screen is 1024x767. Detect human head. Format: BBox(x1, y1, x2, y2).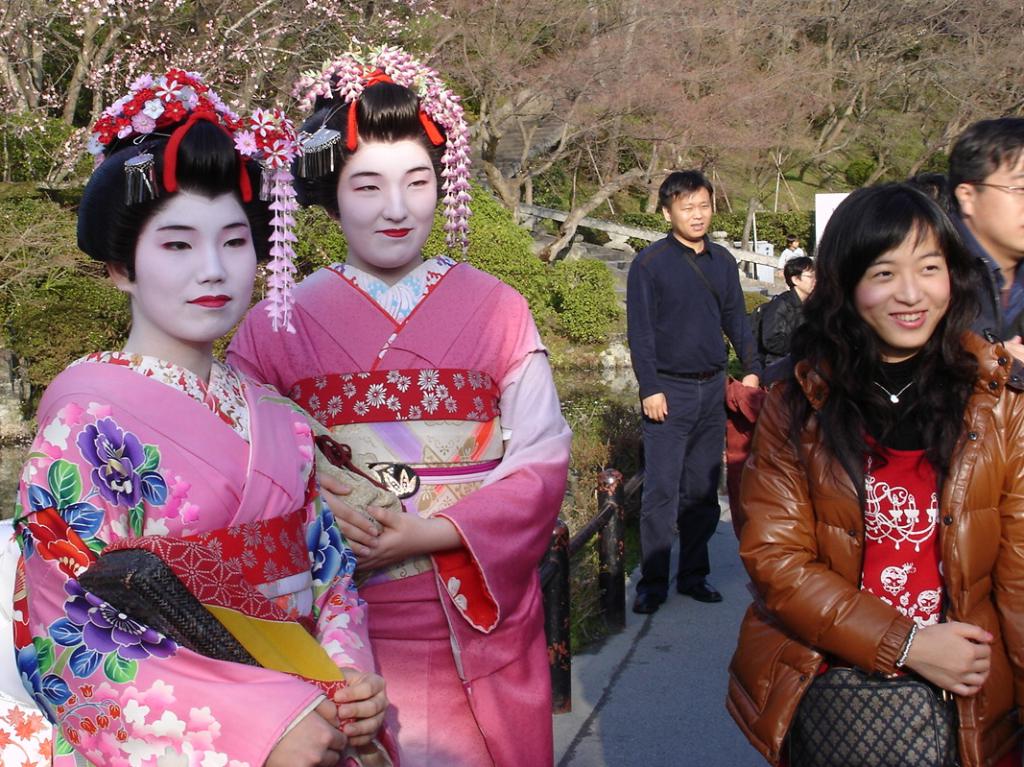
BBox(783, 257, 816, 295).
